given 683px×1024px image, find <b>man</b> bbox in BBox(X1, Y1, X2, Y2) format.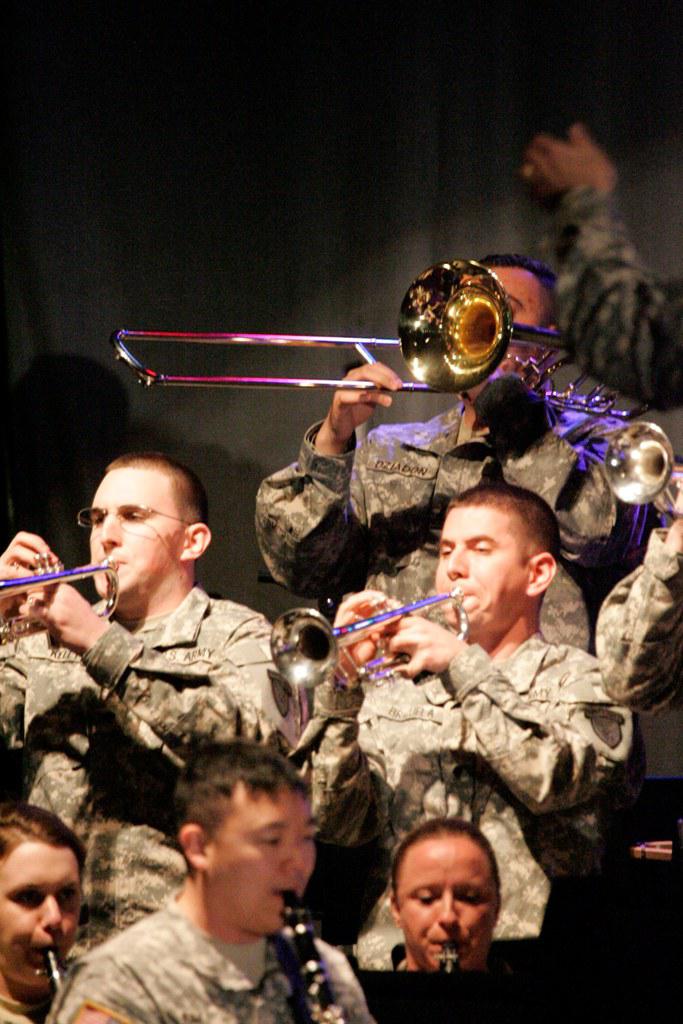
BBox(55, 771, 400, 1023).
